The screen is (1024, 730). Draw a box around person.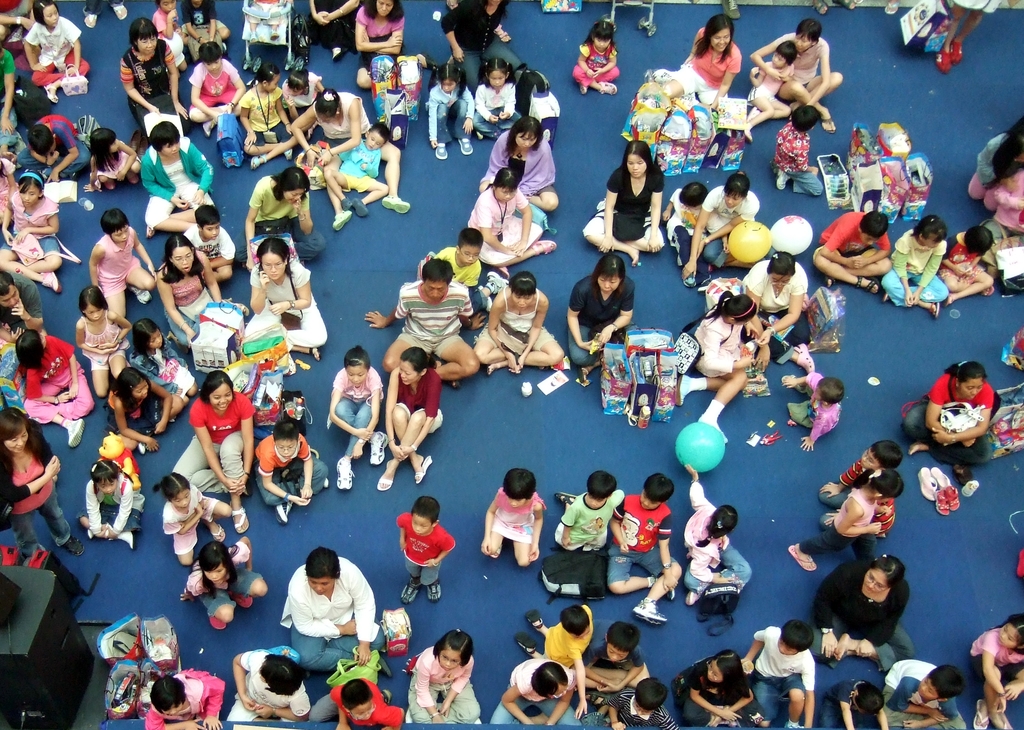
<region>684, 174, 758, 277</region>.
